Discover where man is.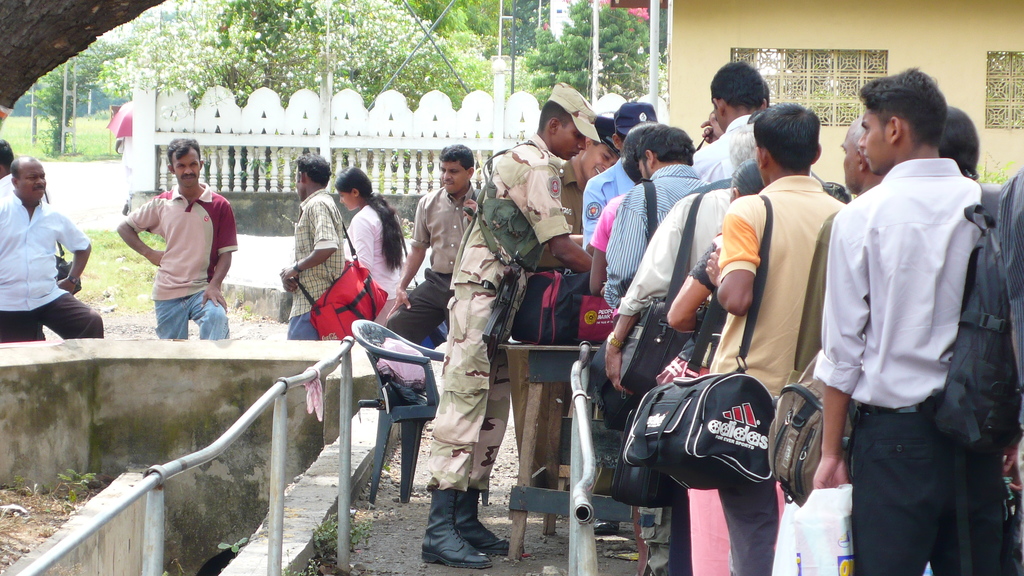
Discovered at <bbox>714, 109, 847, 575</bbox>.
